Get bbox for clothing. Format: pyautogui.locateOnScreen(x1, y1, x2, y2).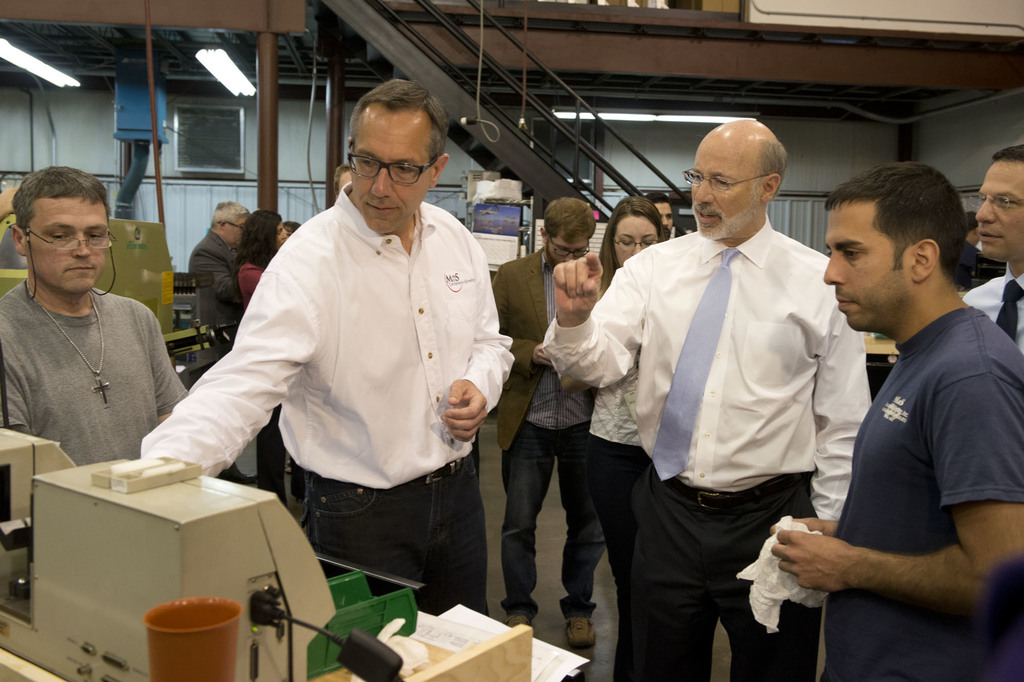
pyautogui.locateOnScreen(235, 259, 266, 304).
